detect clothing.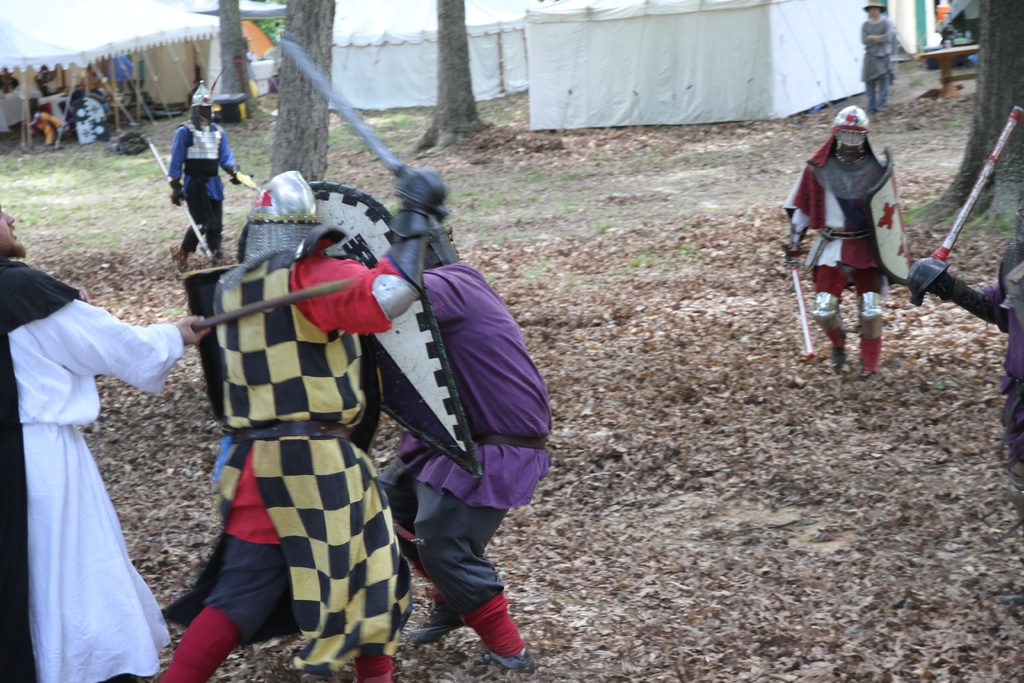
Detected at bbox=[857, 17, 894, 110].
